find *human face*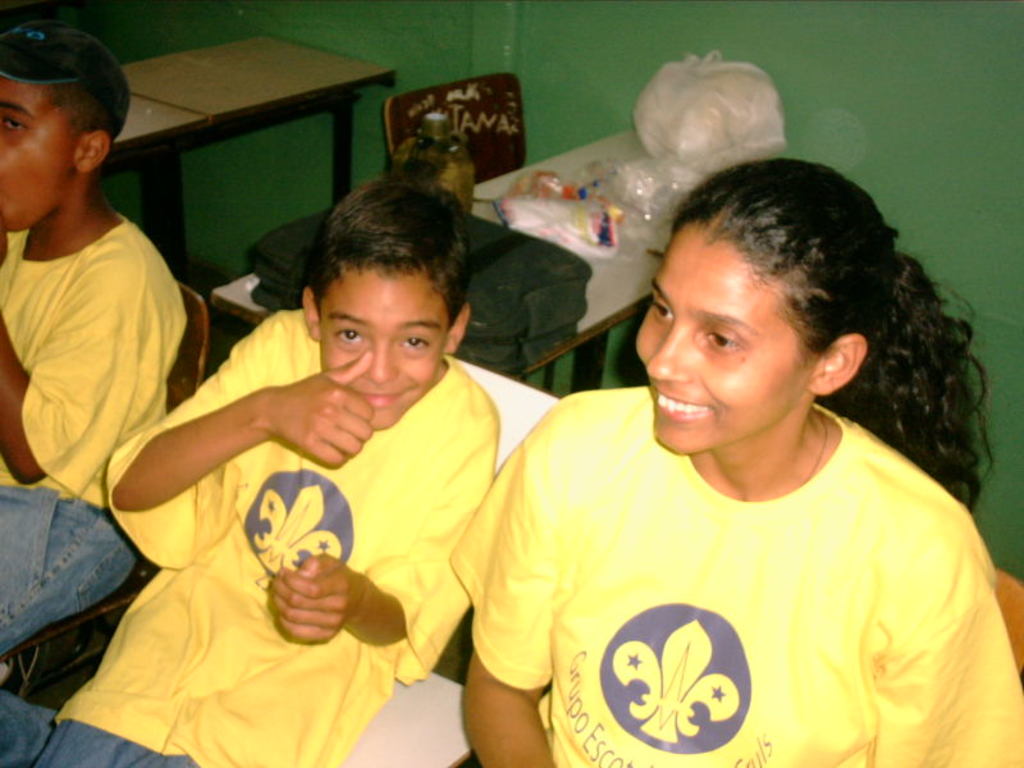
crop(0, 76, 74, 229)
